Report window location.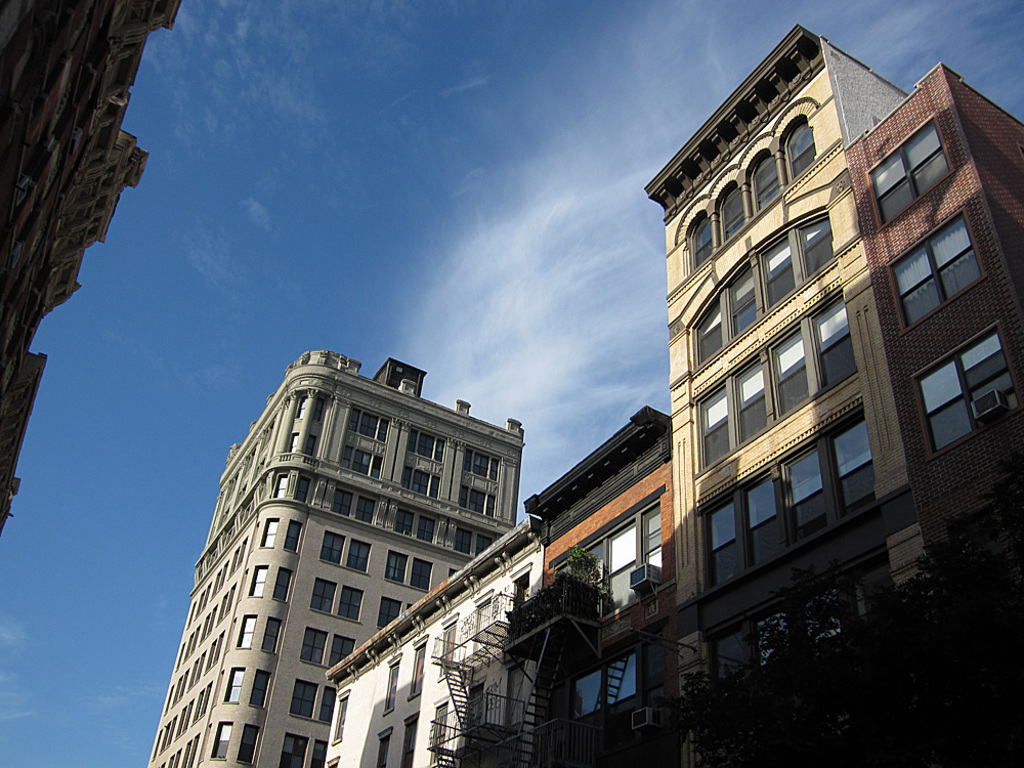
Report: <region>274, 472, 291, 497</region>.
